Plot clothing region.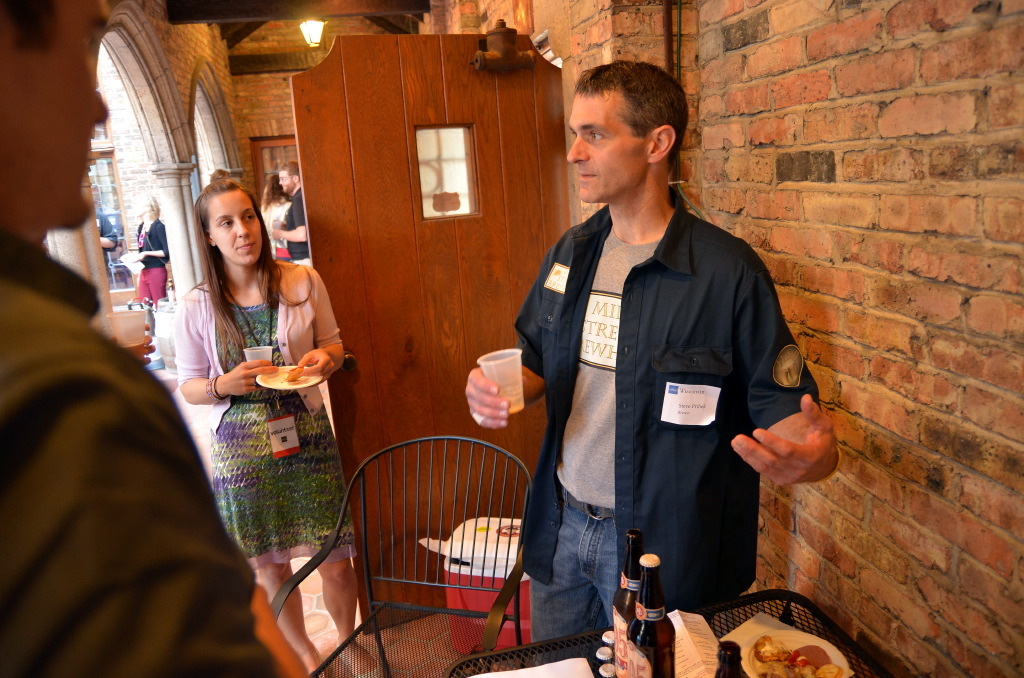
Plotted at left=0, top=223, right=289, bottom=677.
